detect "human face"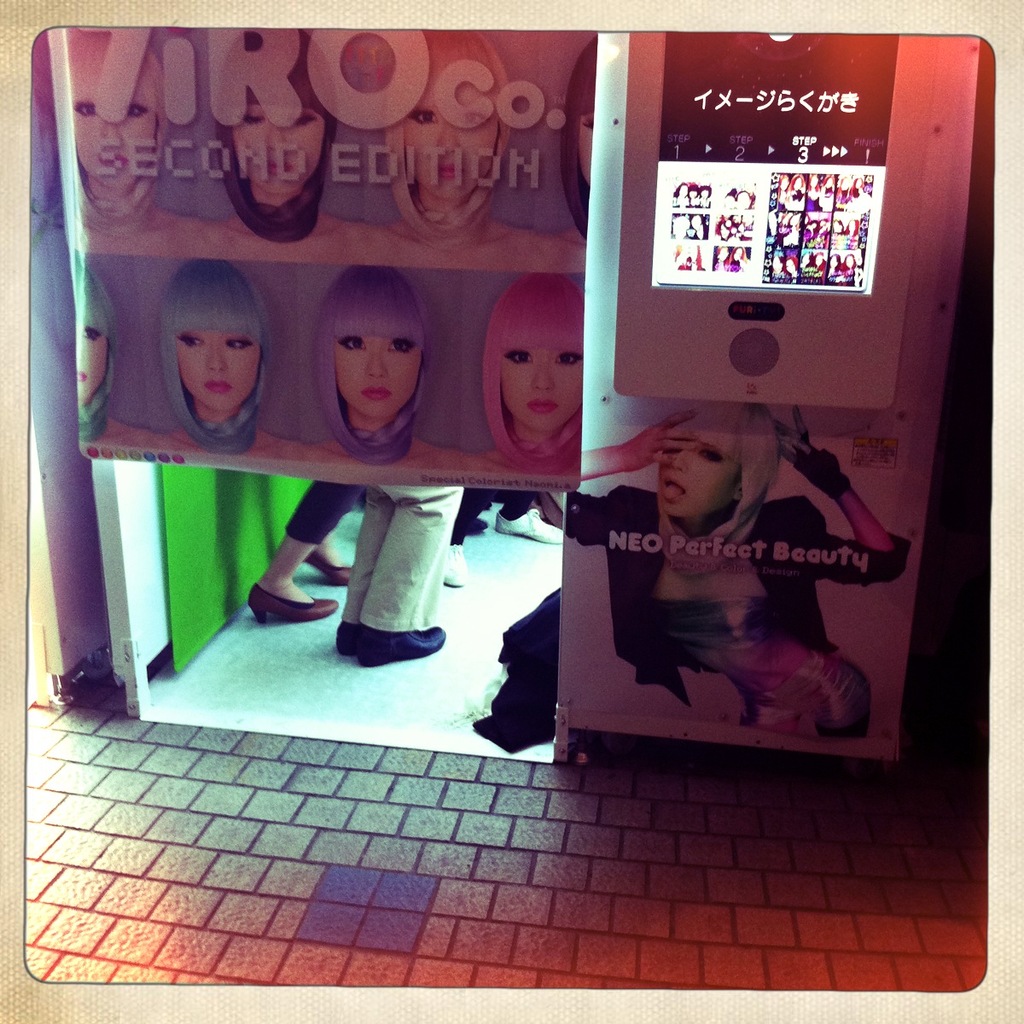
80/329/107/403
